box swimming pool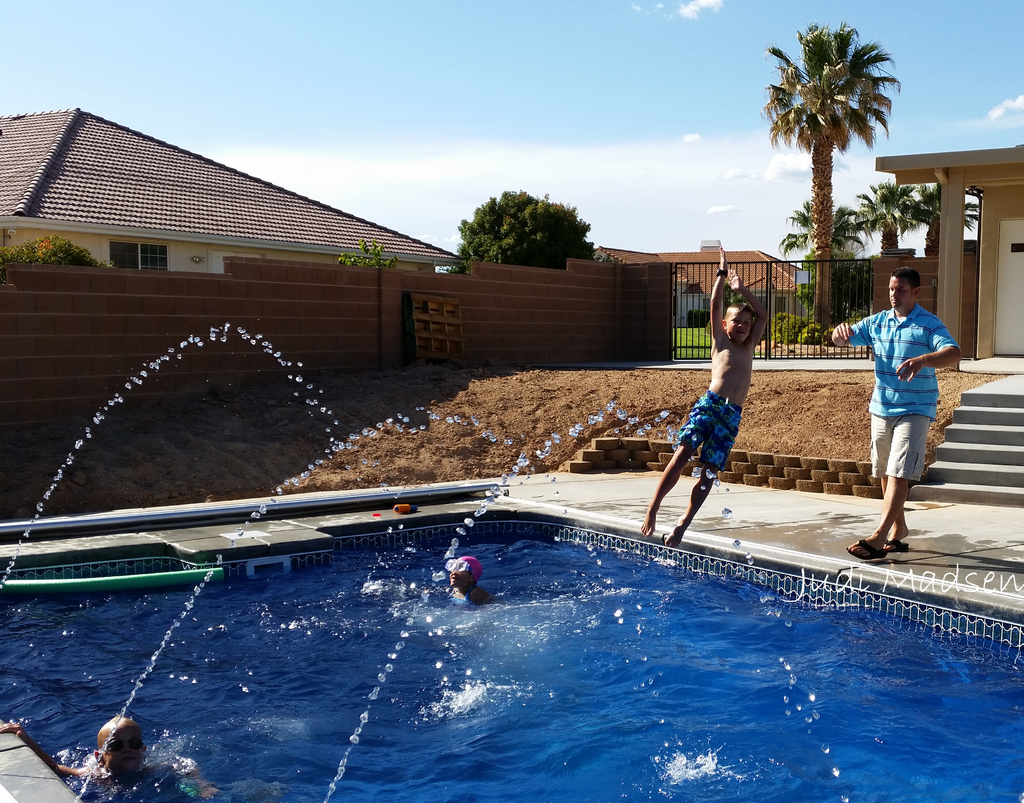
[0, 501, 1023, 802]
